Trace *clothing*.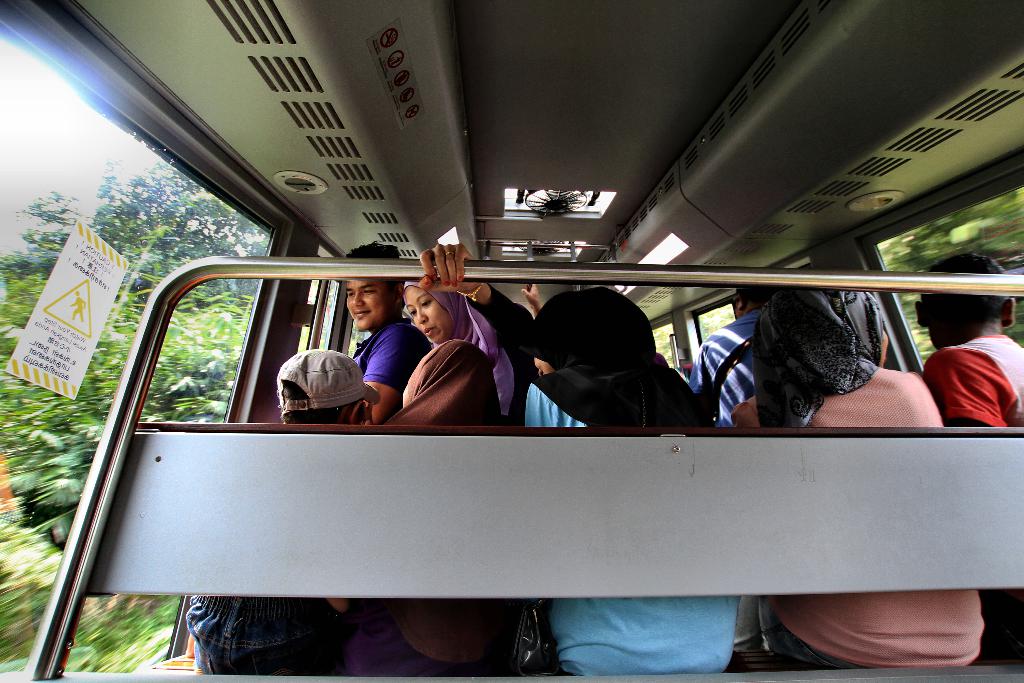
Traced to bbox=[347, 315, 428, 415].
